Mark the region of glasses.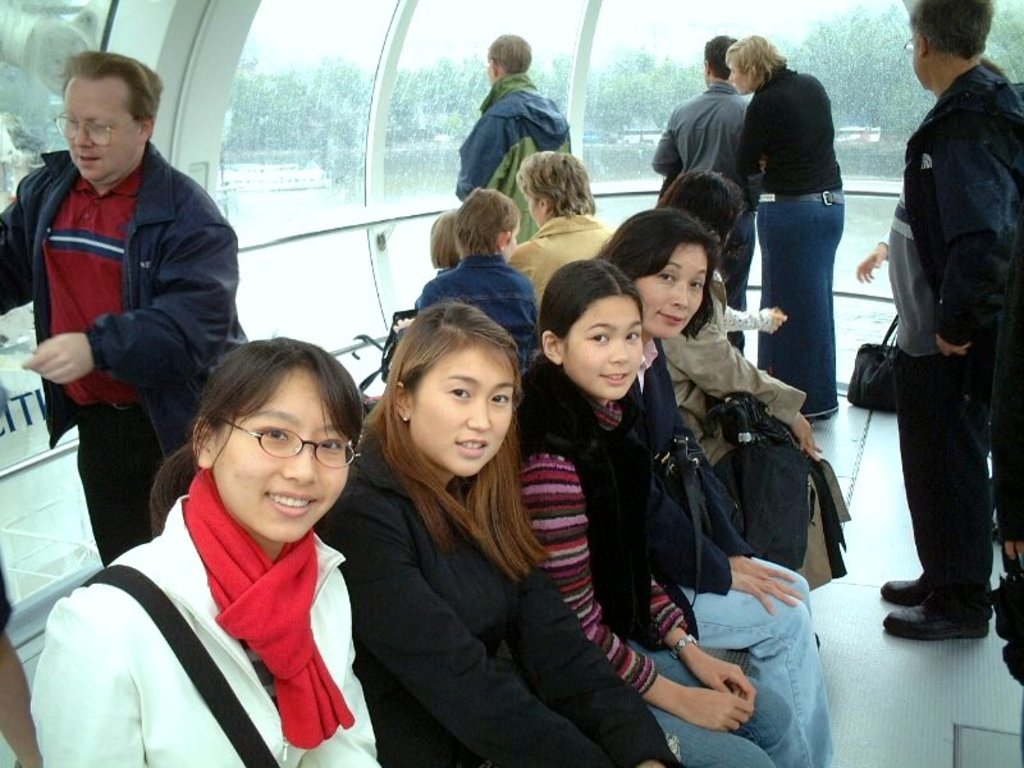
Region: box(49, 105, 157, 152).
